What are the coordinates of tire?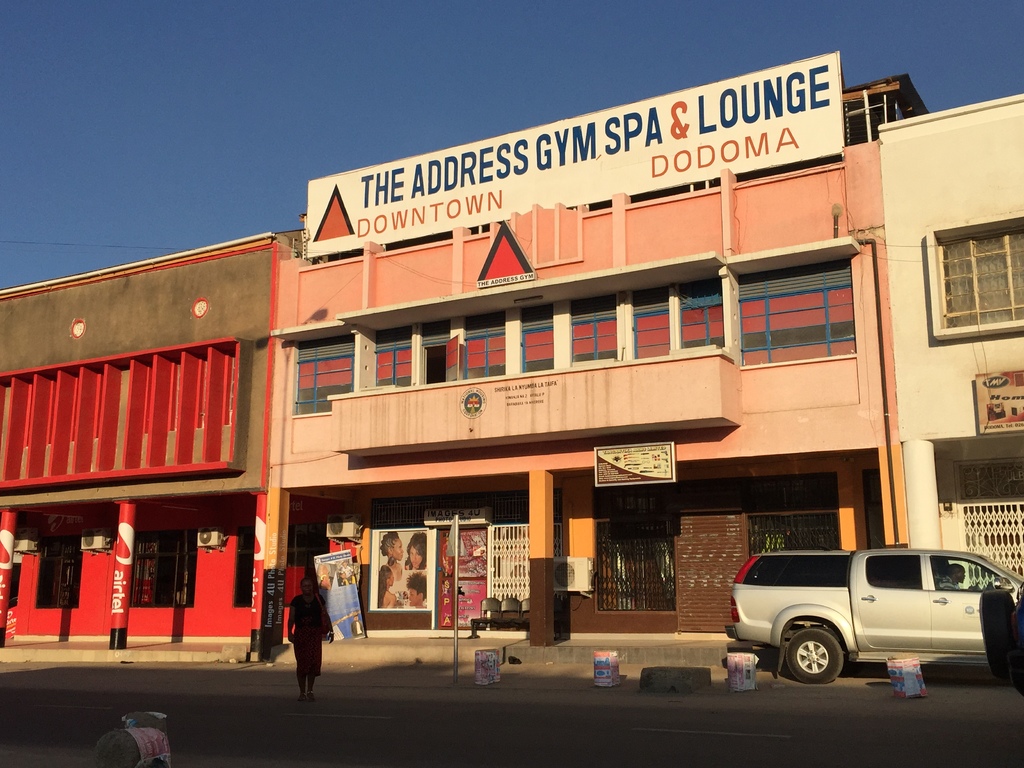
[980,590,1017,678].
